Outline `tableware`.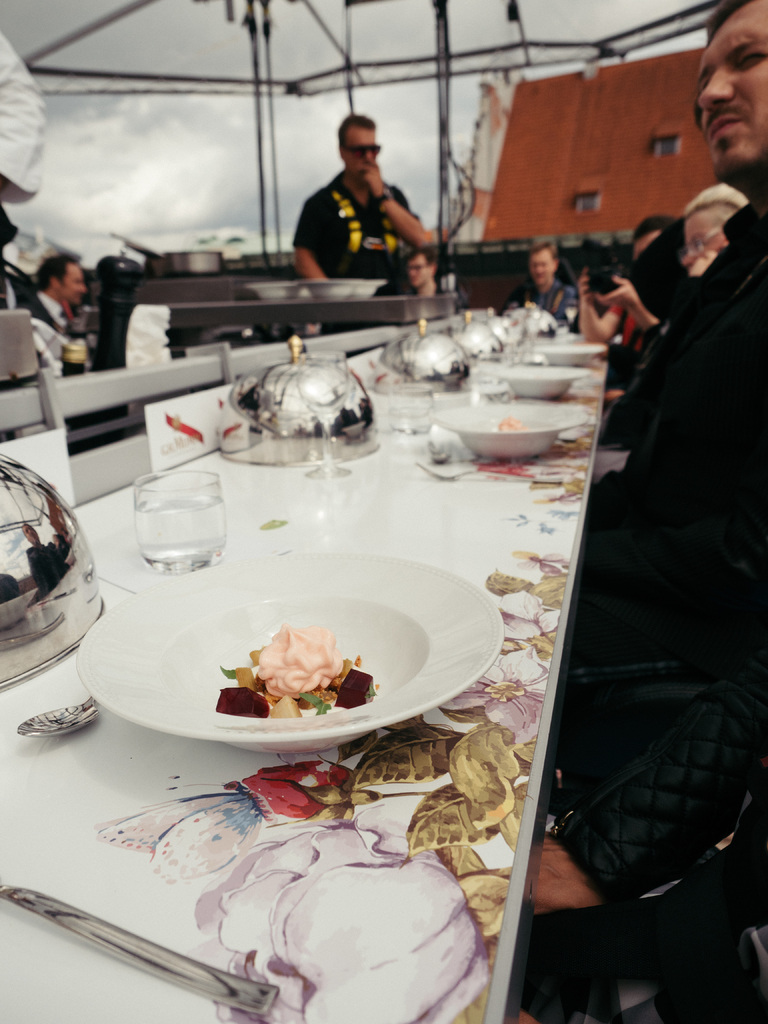
Outline: bbox=[415, 462, 552, 485].
